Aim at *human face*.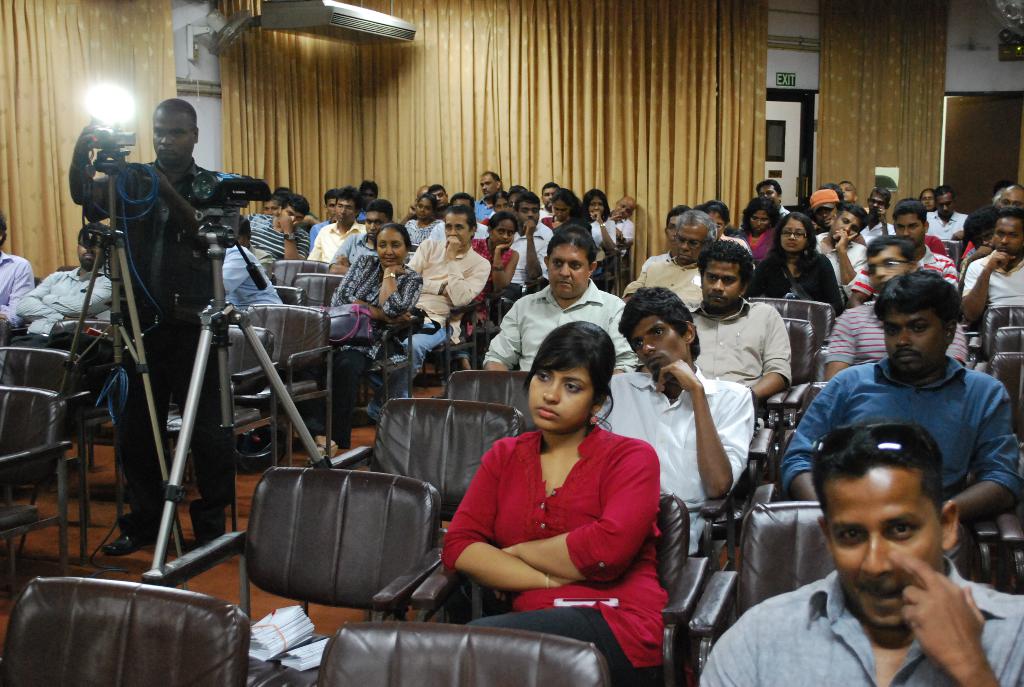
Aimed at l=890, t=212, r=925, b=248.
